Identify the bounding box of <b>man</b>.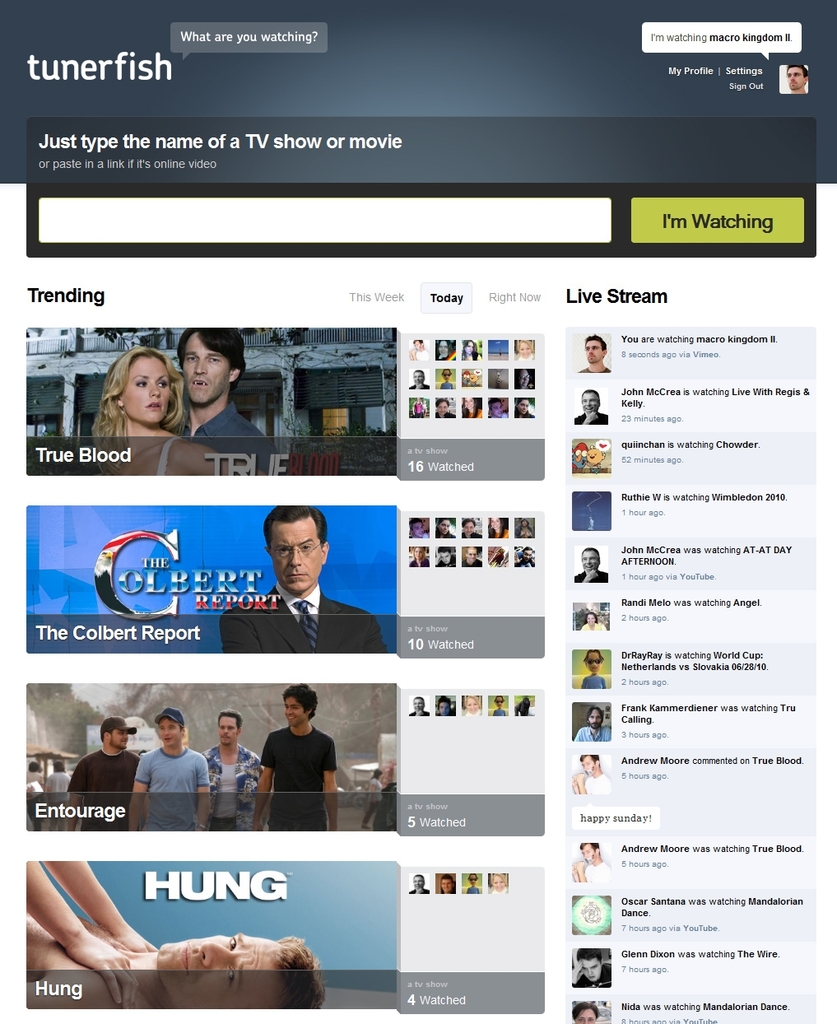
x1=64 y1=712 x2=144 y2=829.
